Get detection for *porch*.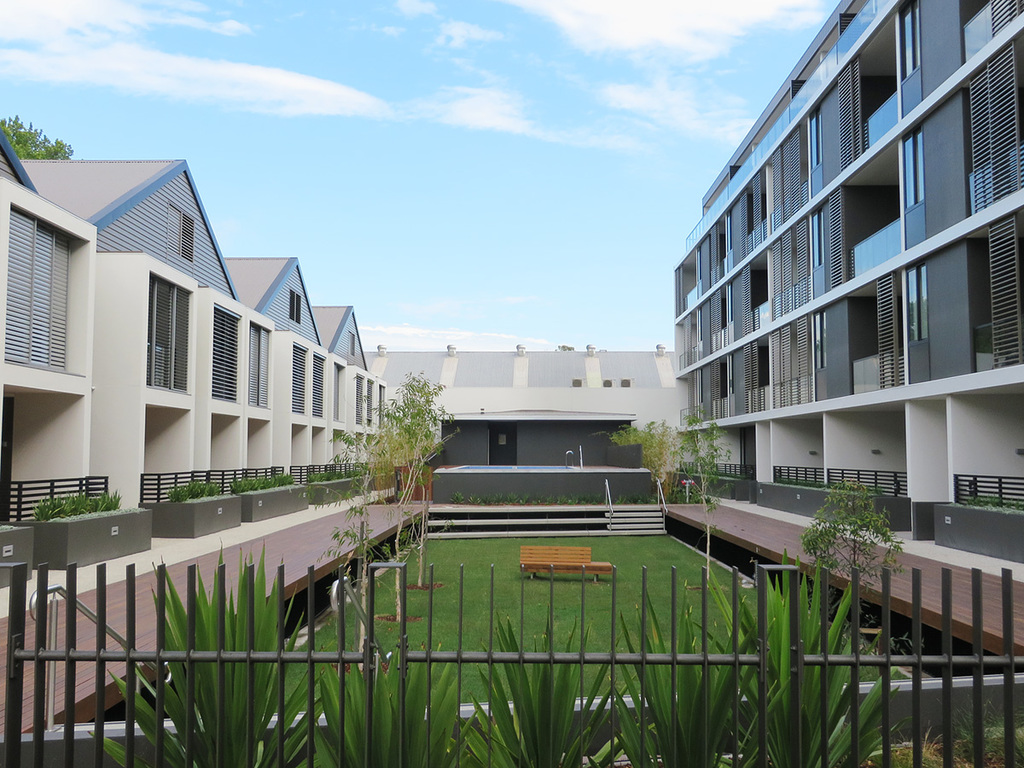
Detection: 0/468/163/578.
